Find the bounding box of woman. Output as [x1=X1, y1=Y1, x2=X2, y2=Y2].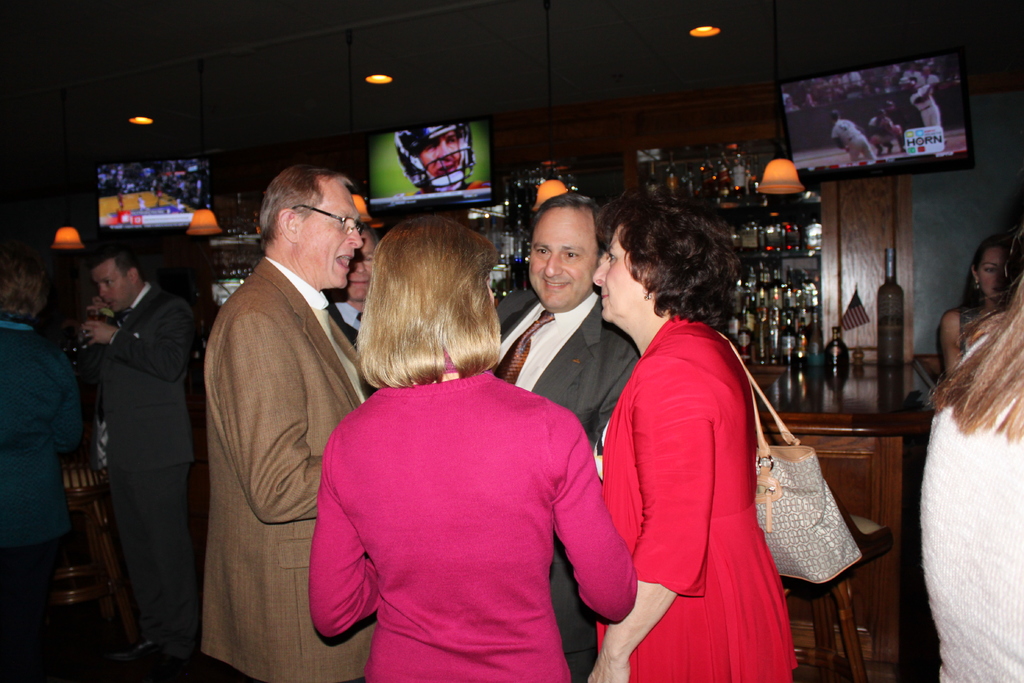
[x1=591, y1=191, x2=801, y2=682].
